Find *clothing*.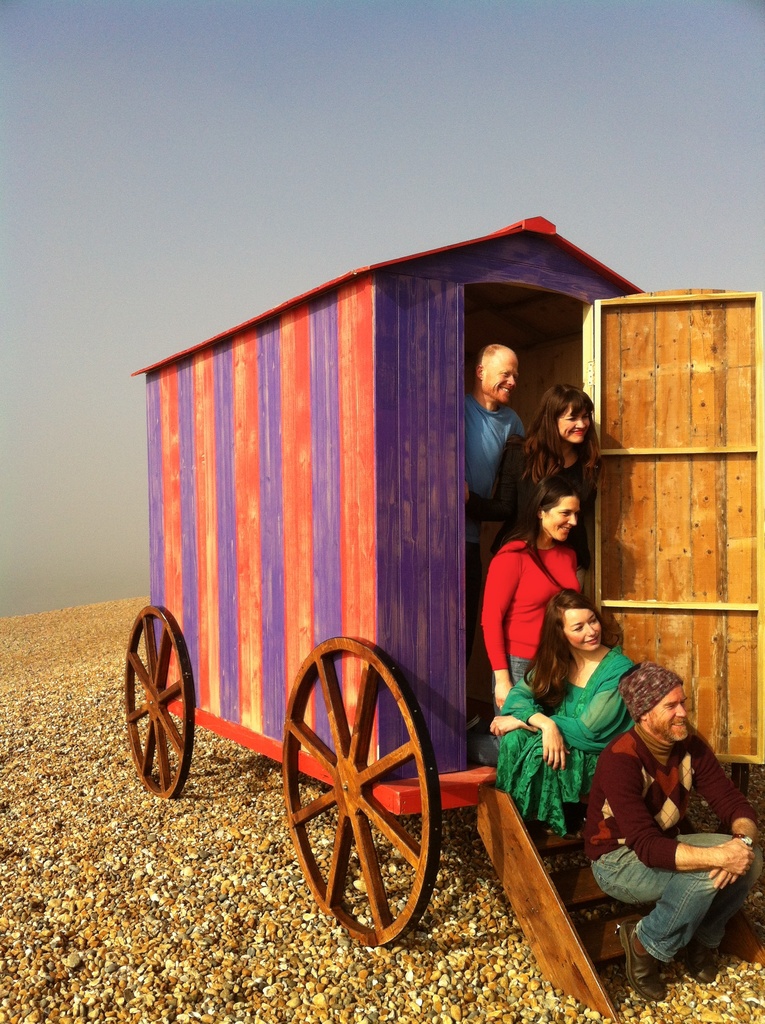
485:436:588:548.
